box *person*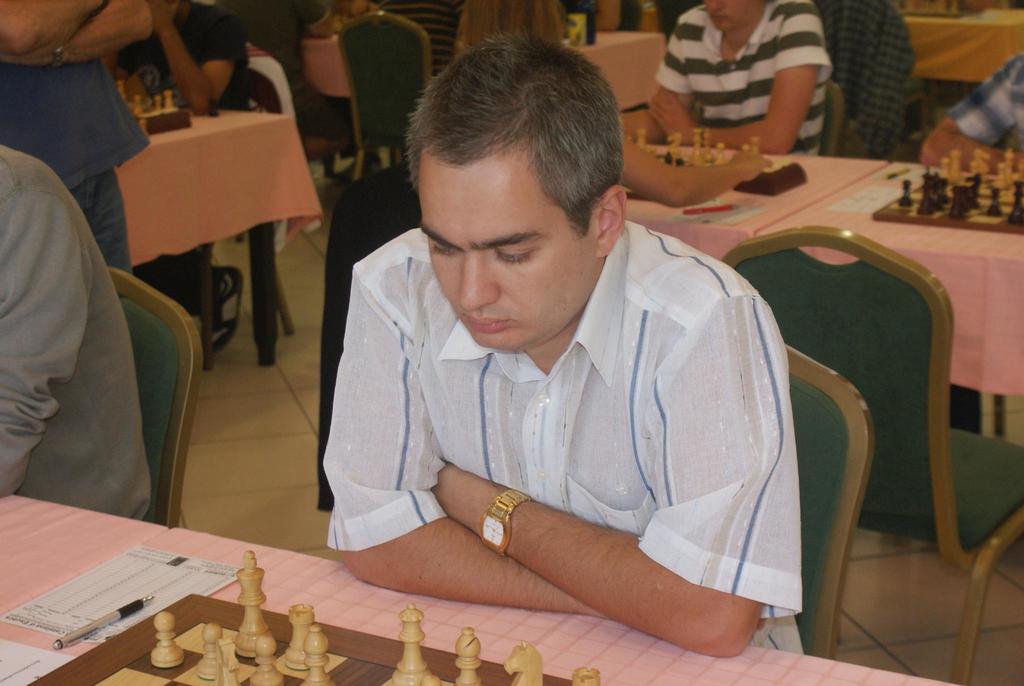
(639, 0, 833, 159)
